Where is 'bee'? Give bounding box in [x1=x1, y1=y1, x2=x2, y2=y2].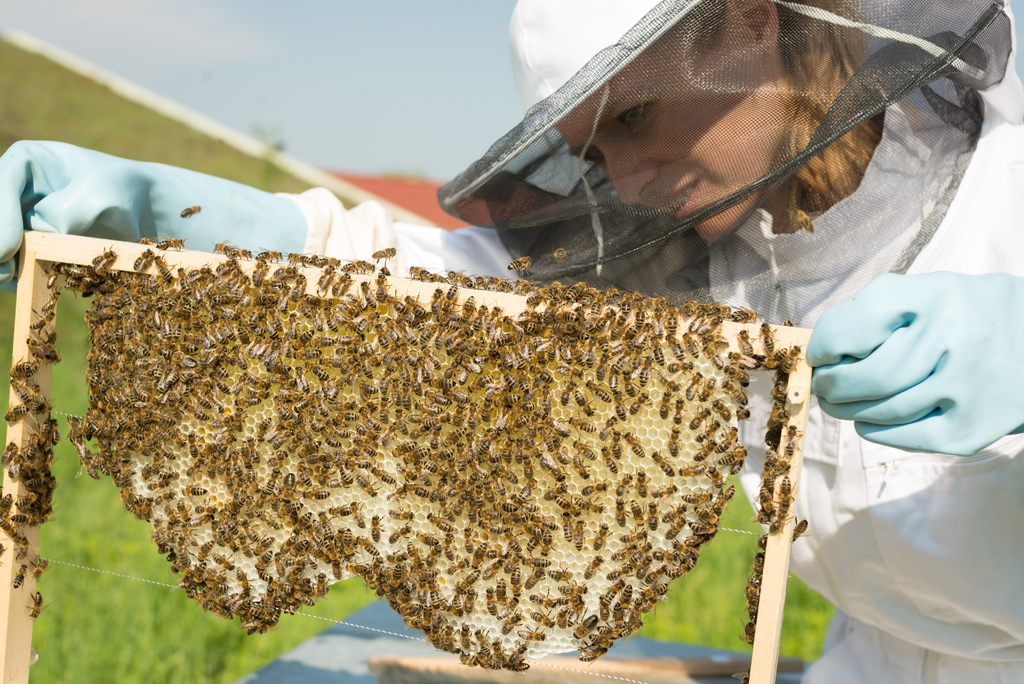
[x1=424, y1=387, x2=452, y2=405].
